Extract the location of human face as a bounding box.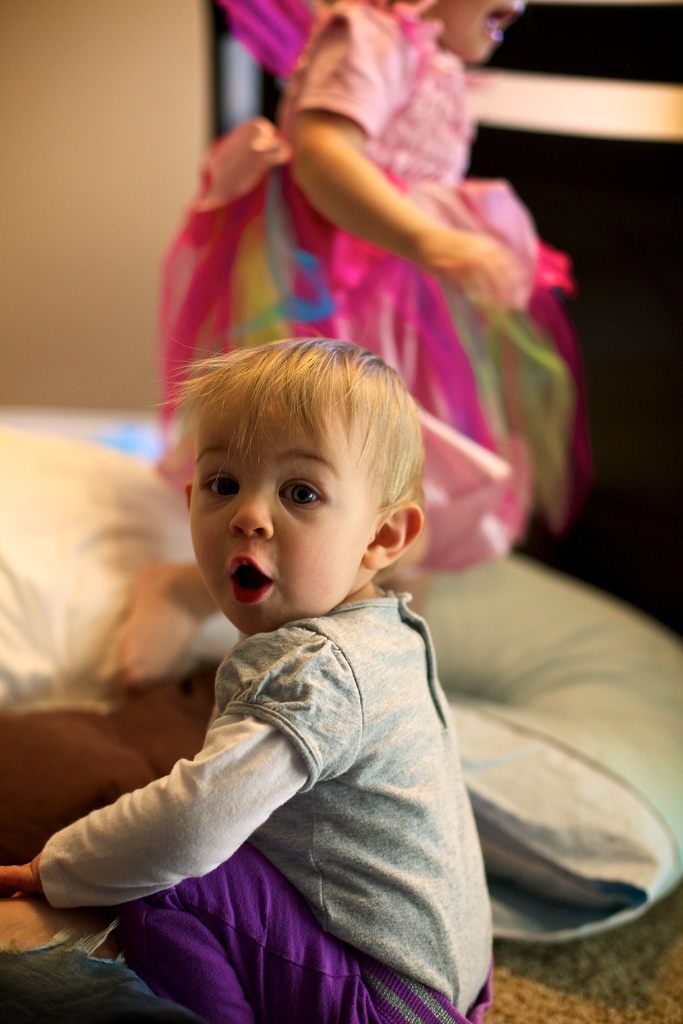
[x1=448, y1=0, x2=519, y2=62].
